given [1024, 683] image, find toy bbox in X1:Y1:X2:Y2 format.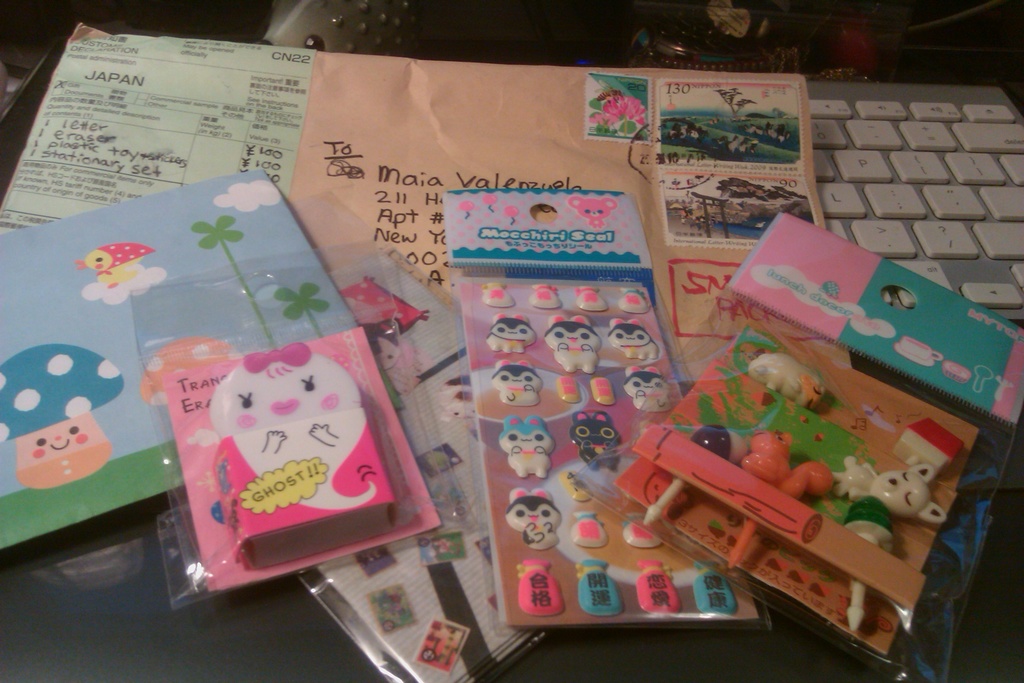
871:321:893:337.
